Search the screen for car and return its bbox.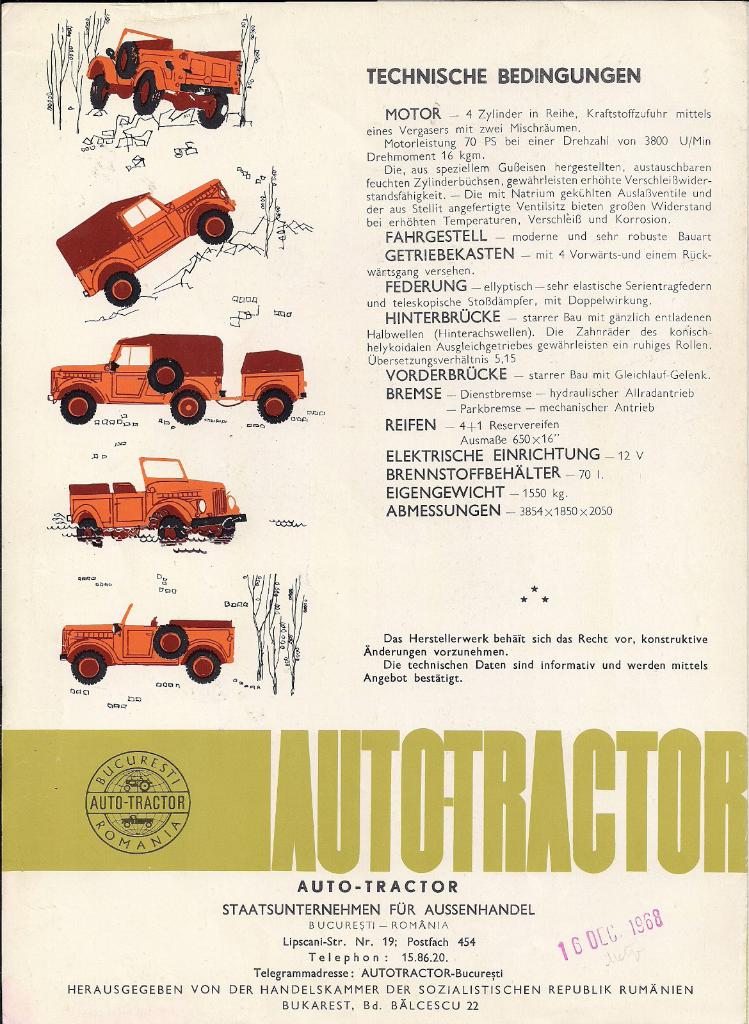
Found: locate(87, 25, 245, 125).
